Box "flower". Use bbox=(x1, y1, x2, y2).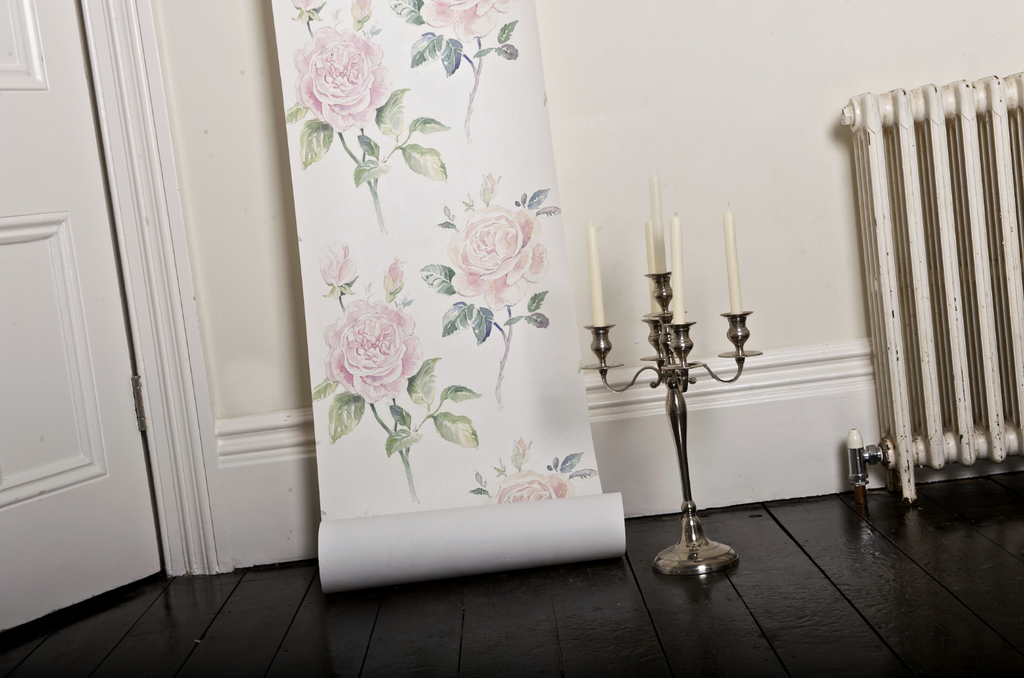
bbox=(294, 29, 388, 133).
